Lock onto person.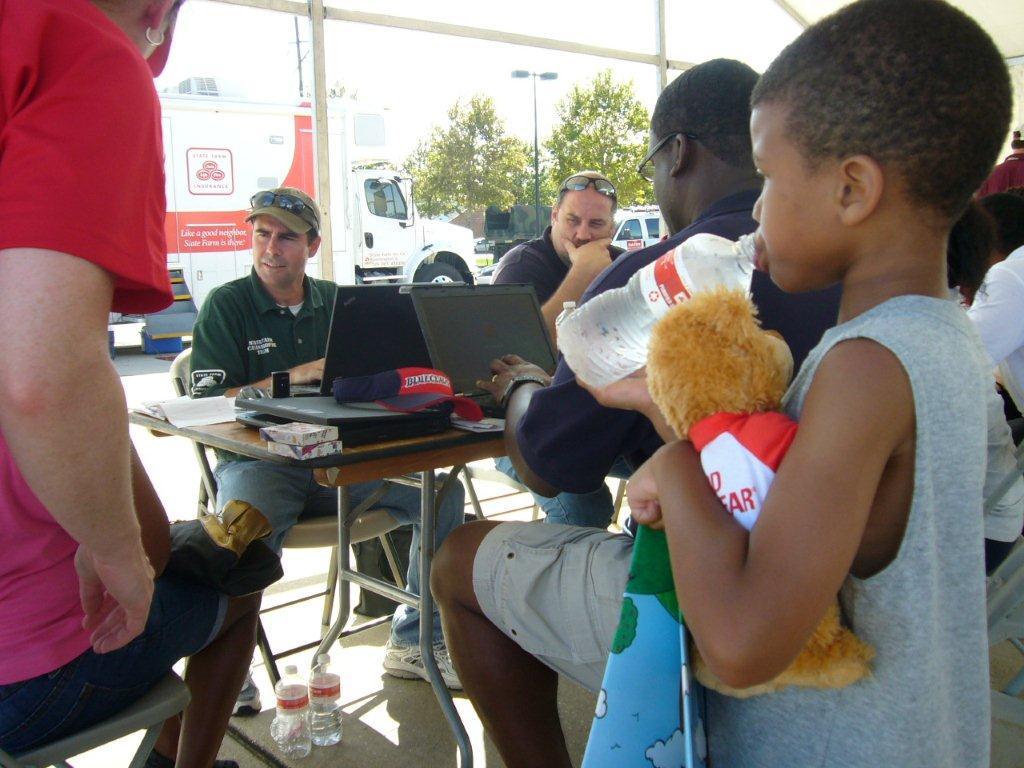
Locked: pyautogui.locateOnScreen(962, 189, 1023, 579).
